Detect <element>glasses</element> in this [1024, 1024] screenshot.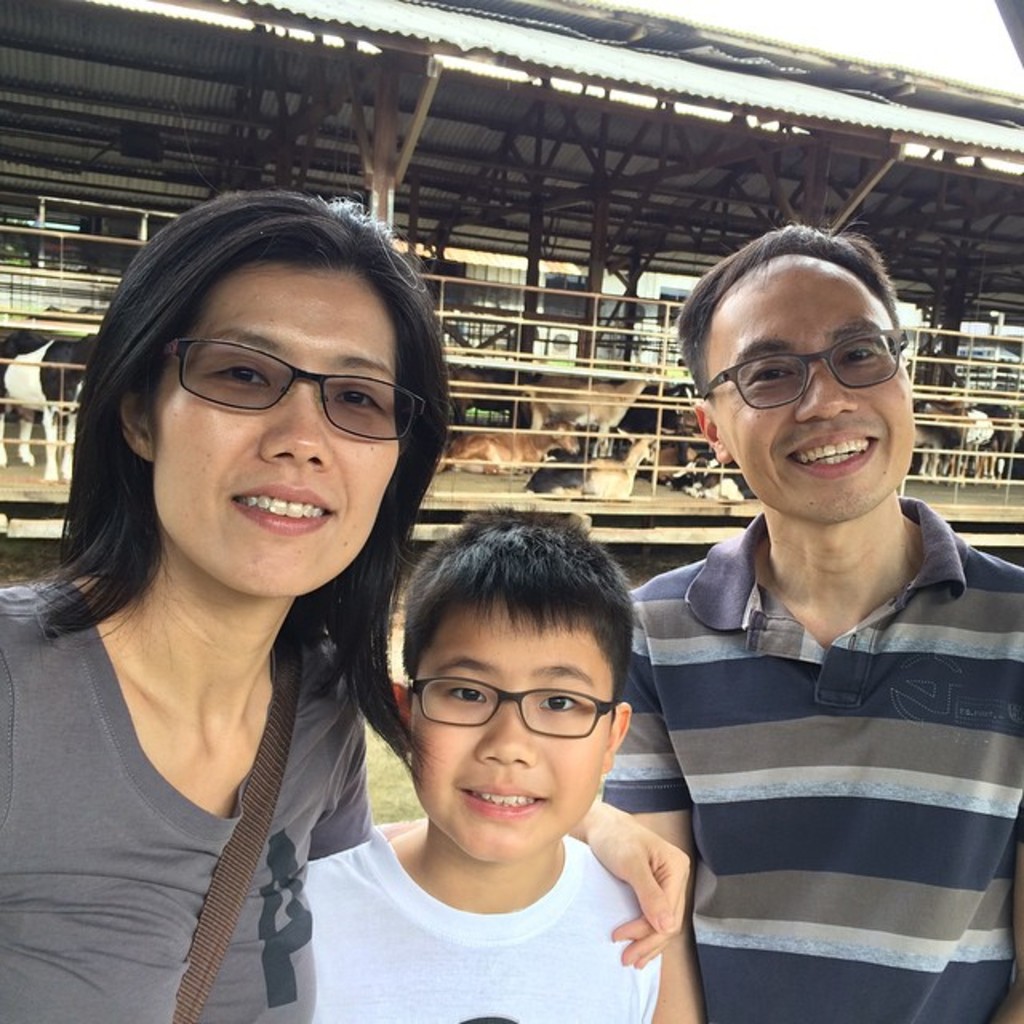
Detection: left=123, top=342, right=421, bottom=443.
